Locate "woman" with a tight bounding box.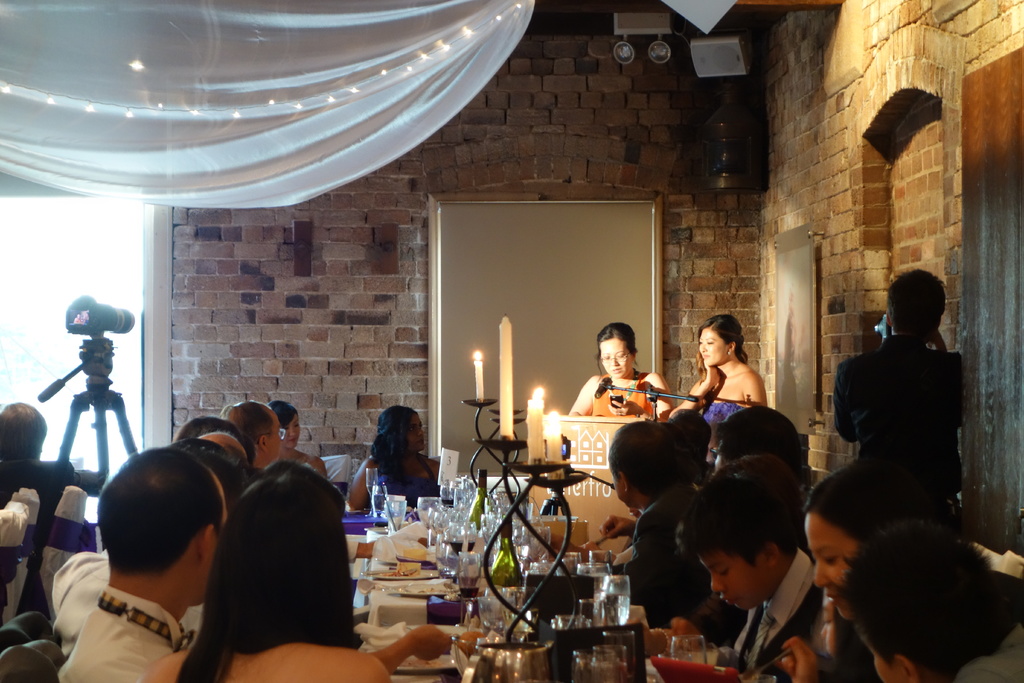
x1=141, y1=477, x2=392, y2=682.
